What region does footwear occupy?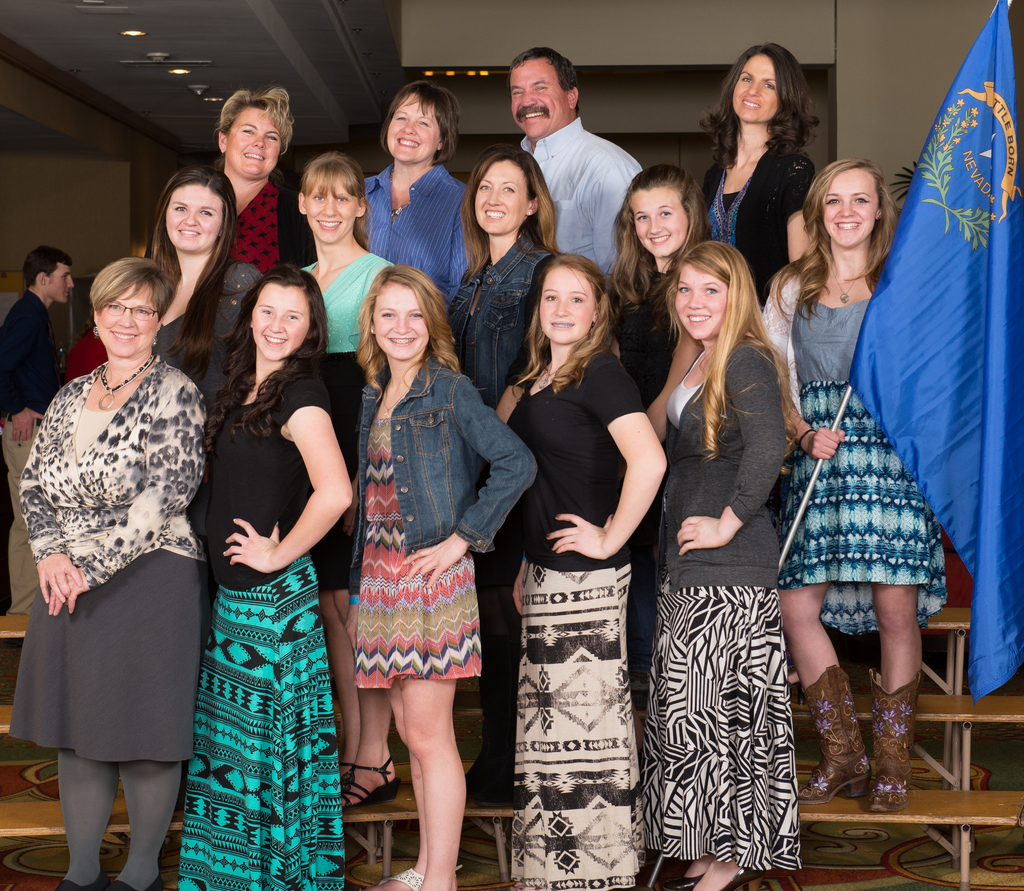
[x1=362, y1=865, x2=431, y2=890].
